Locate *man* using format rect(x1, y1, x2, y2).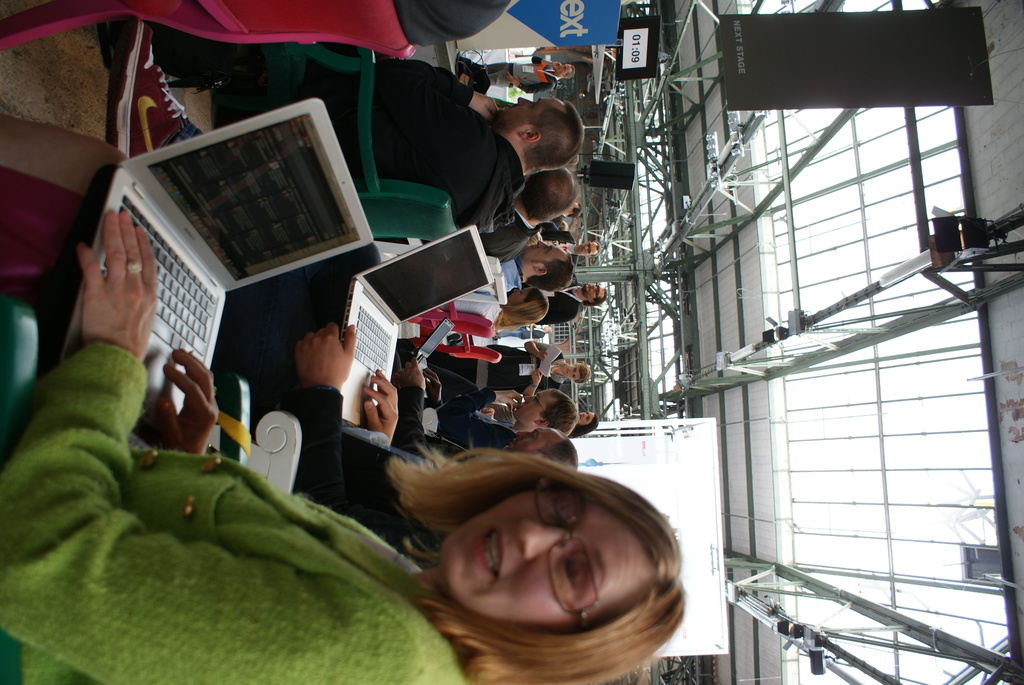
rect(394, 341, 578, 466).
